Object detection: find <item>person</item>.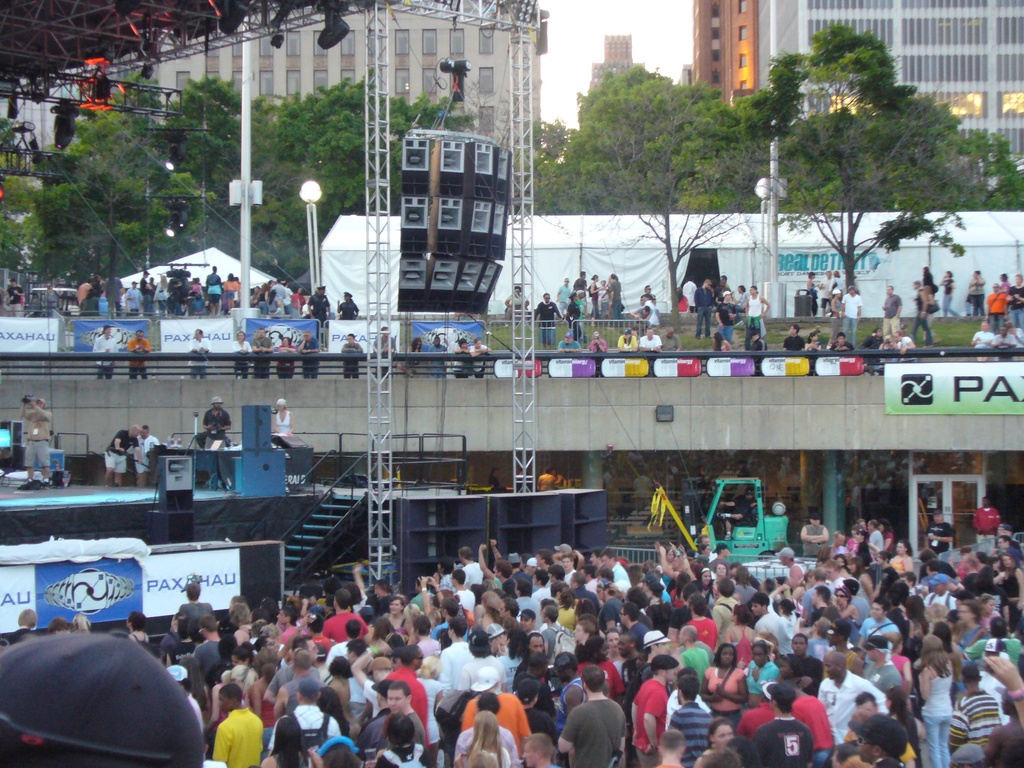
box=[829, 330, 851, 352].
